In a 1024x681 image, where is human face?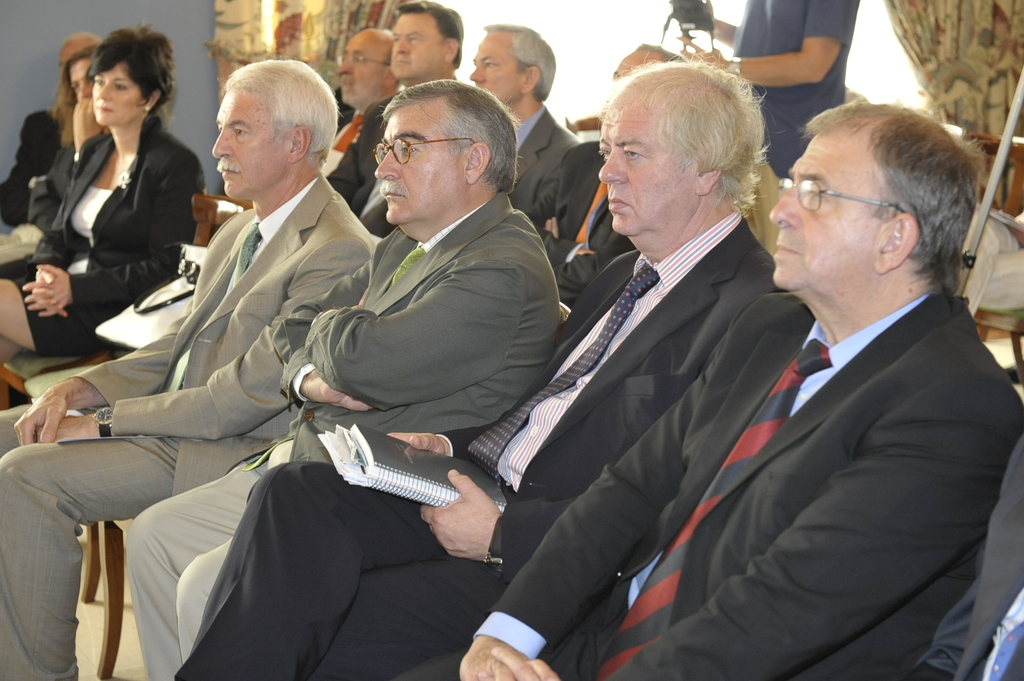
[468,28,522,104].
